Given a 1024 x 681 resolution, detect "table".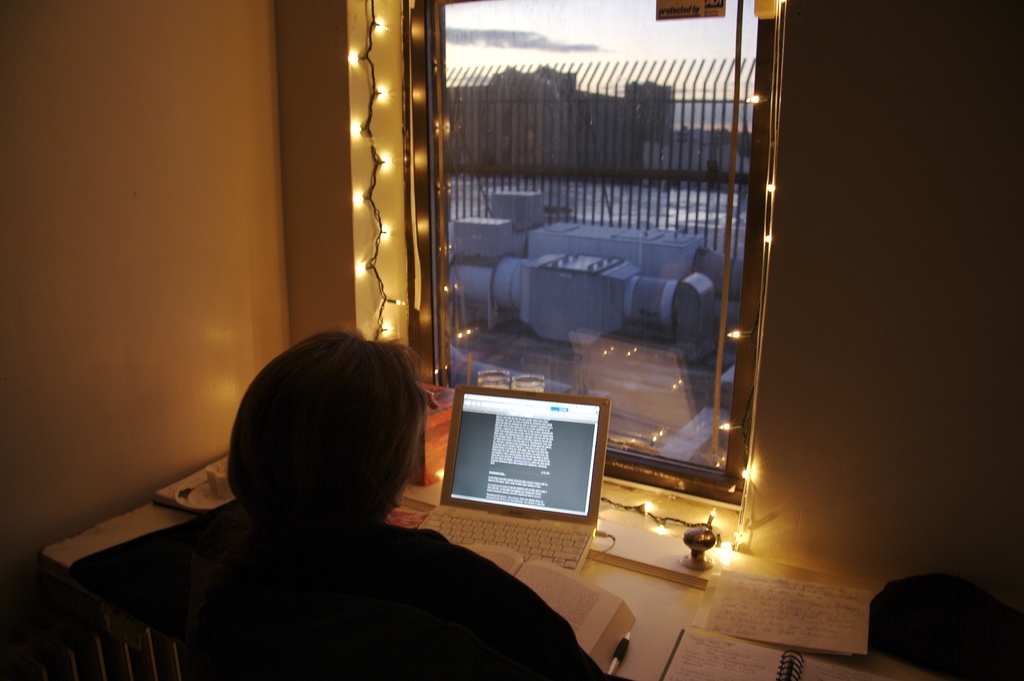
x1=40, y1=450, x2=1023, y2=680.
